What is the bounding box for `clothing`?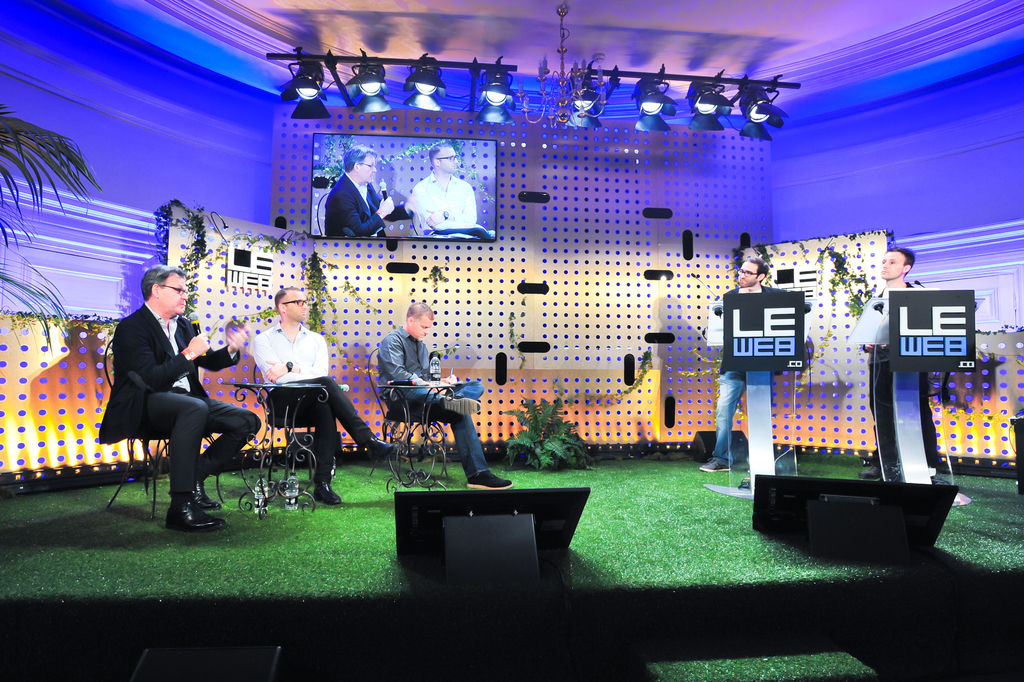
left=249, top=321, right=376, bottom=489.
